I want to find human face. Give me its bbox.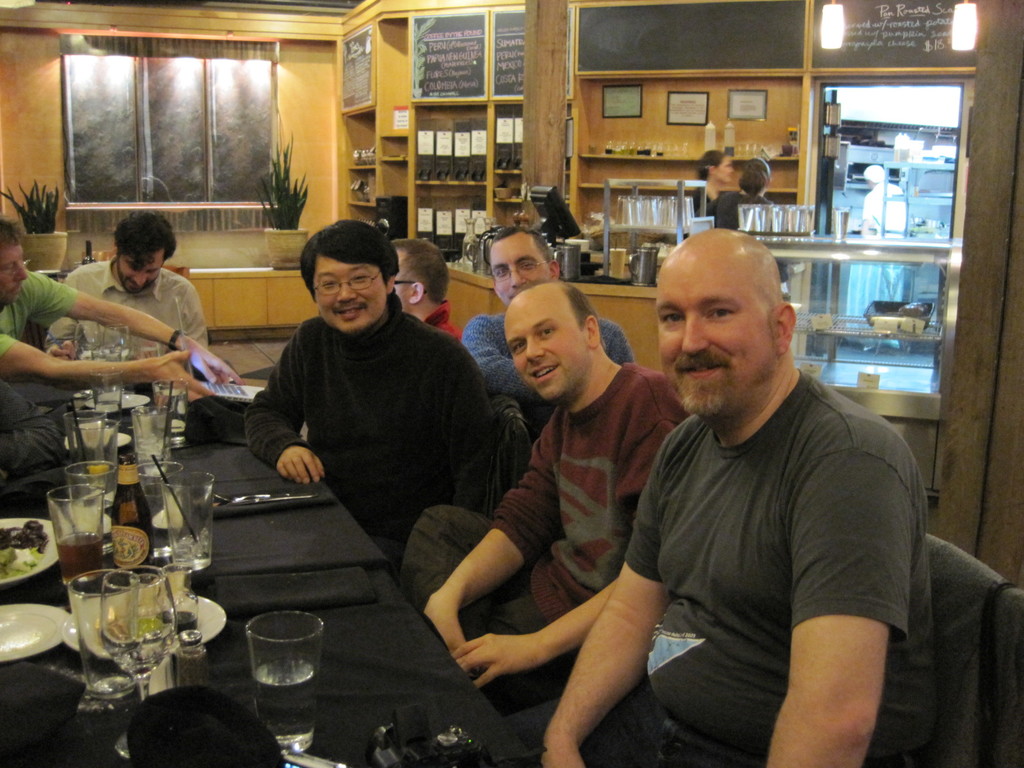
box=[0, 241, 28, 307].
